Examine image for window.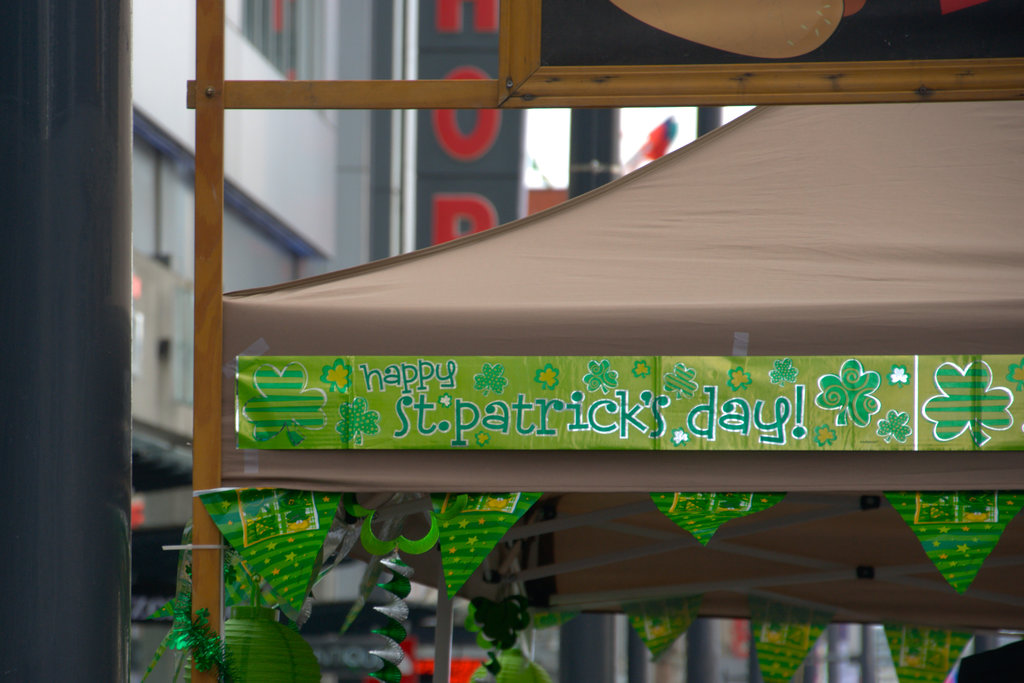
Examination result: {"x1": 233, "y1": 0, "x2": 325, "y2": 100}.
